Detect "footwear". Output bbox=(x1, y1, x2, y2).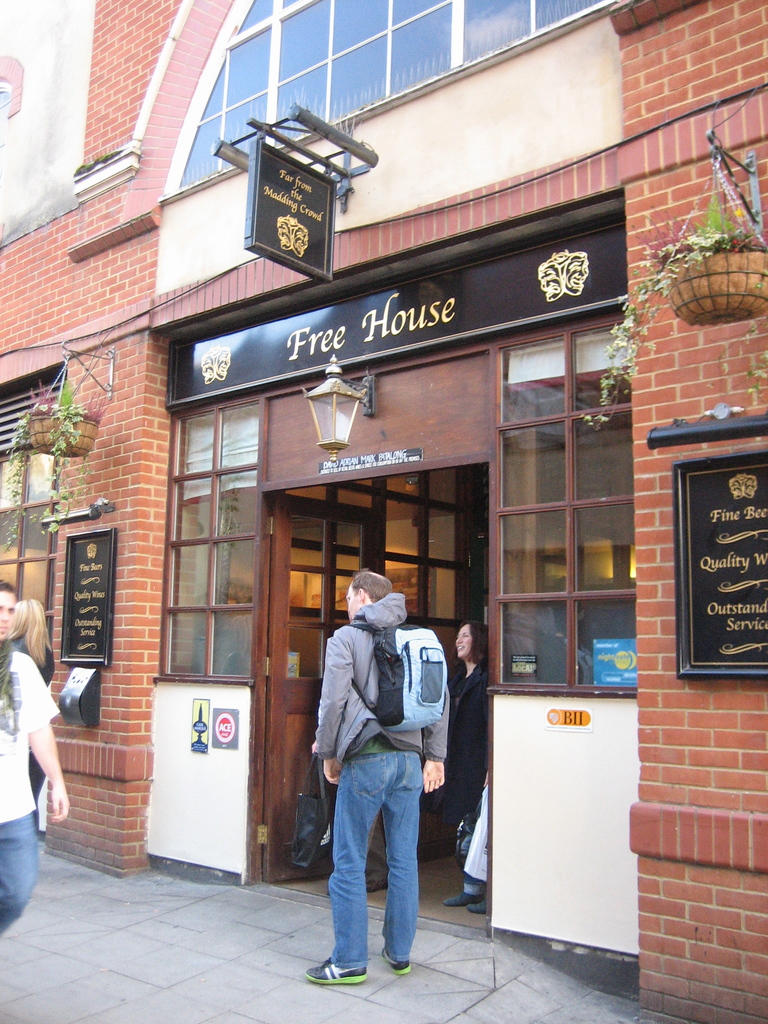
bbox=(367, 881, 385, 895).
